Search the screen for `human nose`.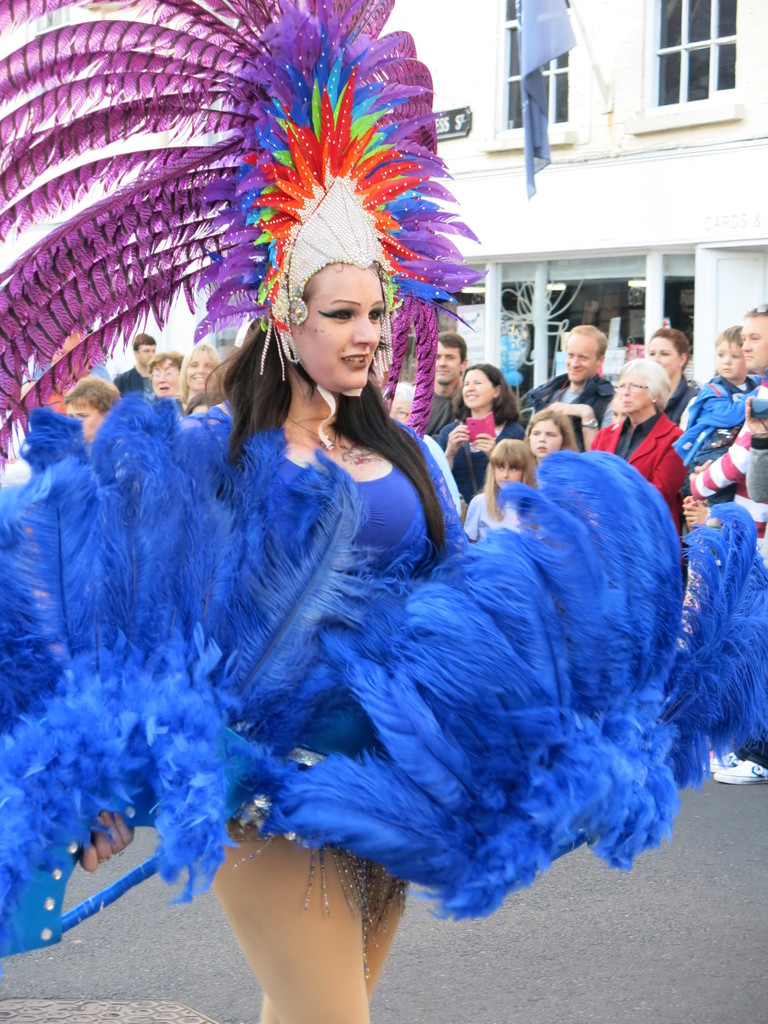
Found at box(438, 355, 448, 367).
